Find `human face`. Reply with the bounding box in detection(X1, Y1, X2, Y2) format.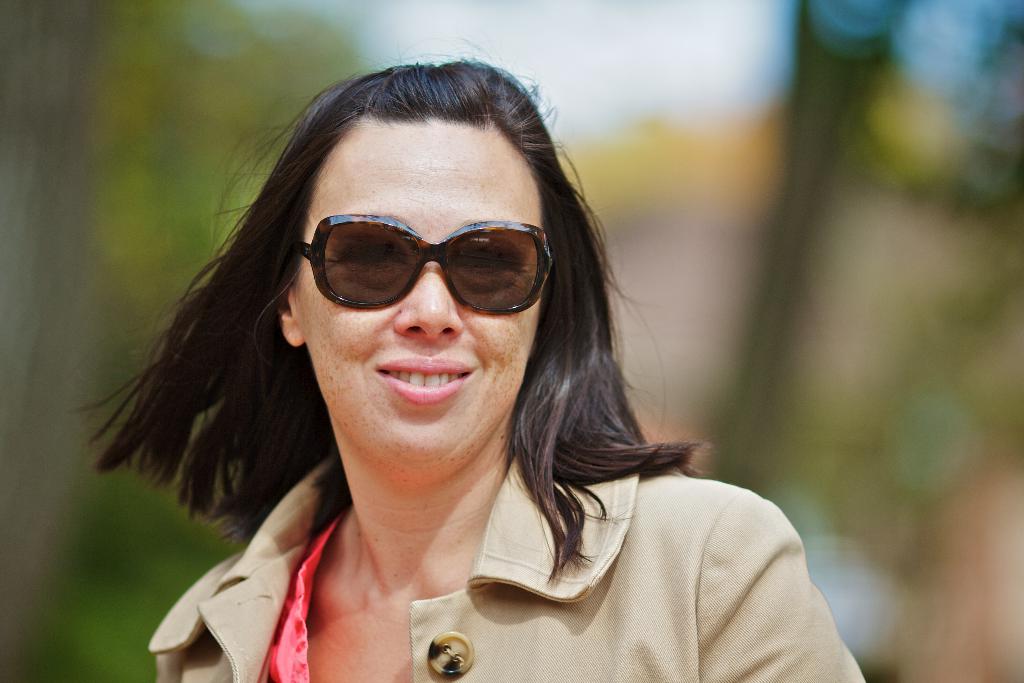
detection(283, 131, 540, 483).
